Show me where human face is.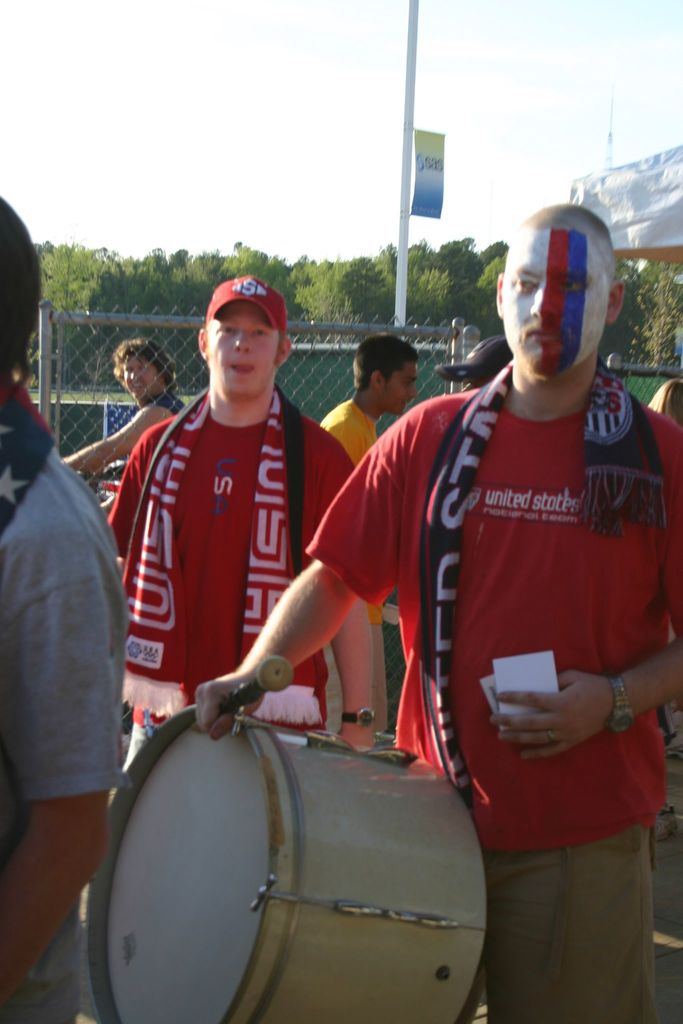
human face is at box(388, 361, 416, 419).
